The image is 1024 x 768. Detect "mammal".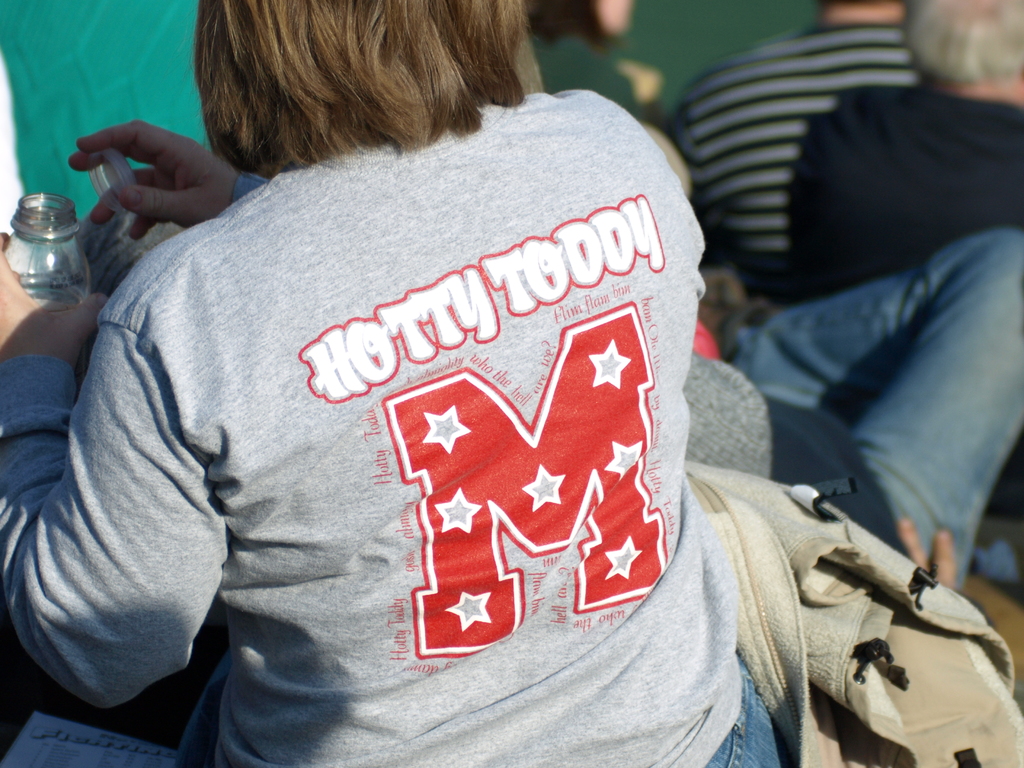
Detection: {"x1": 0, "y1": 0, "x2": 794, "y2": 767}.
